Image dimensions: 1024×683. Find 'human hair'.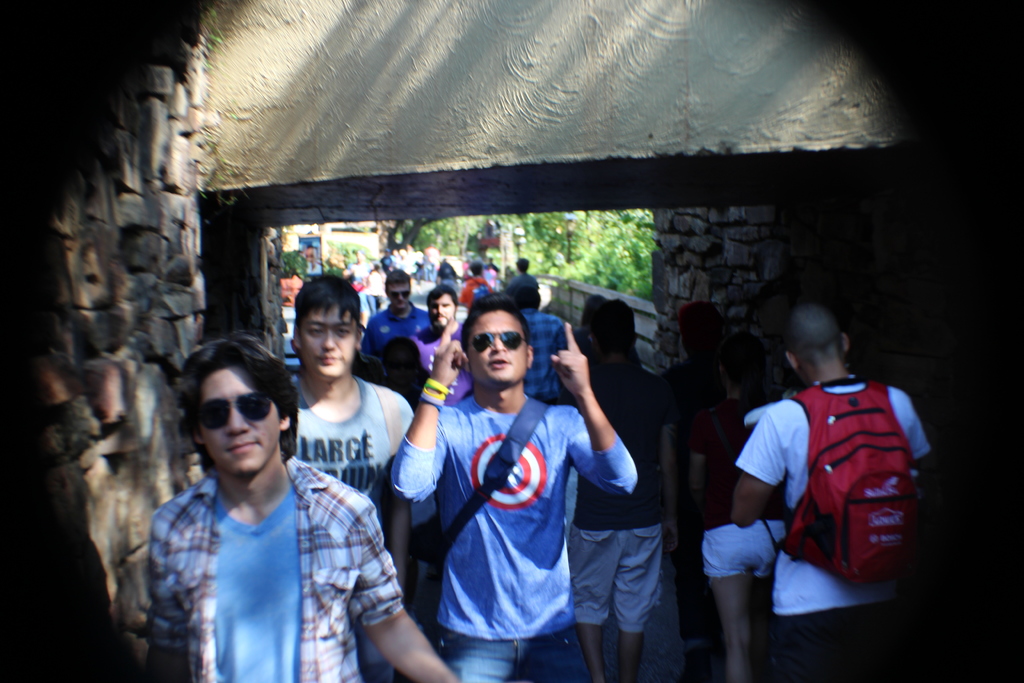
[426,289,461,313].
